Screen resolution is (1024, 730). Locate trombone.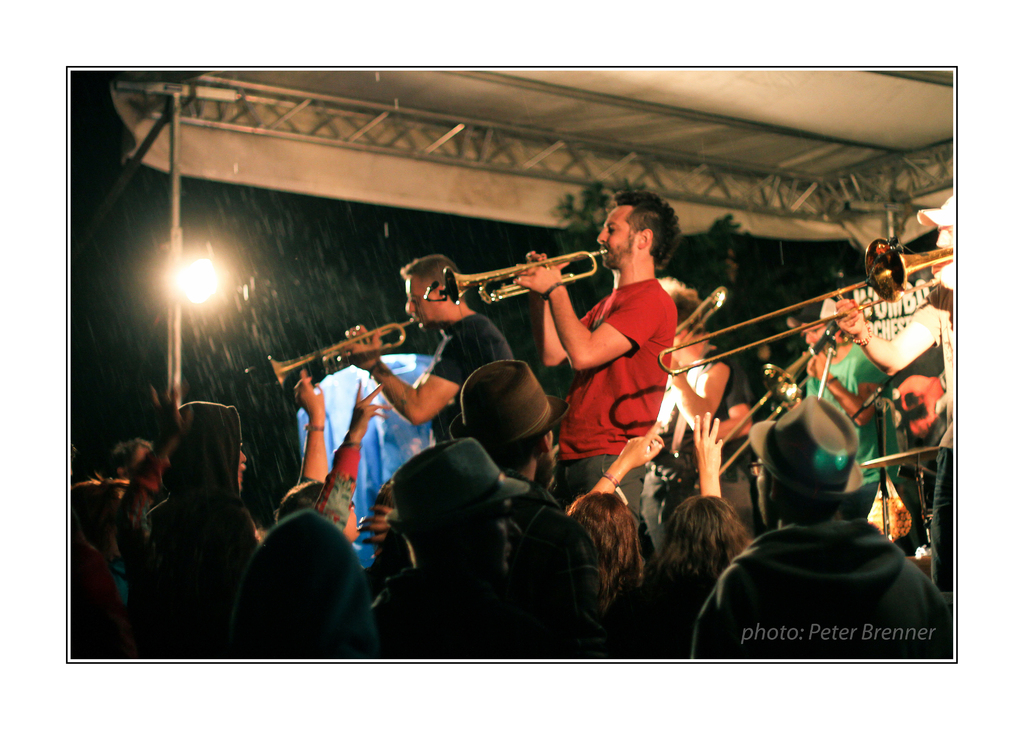
bbox(719, 349, 811, 473).
